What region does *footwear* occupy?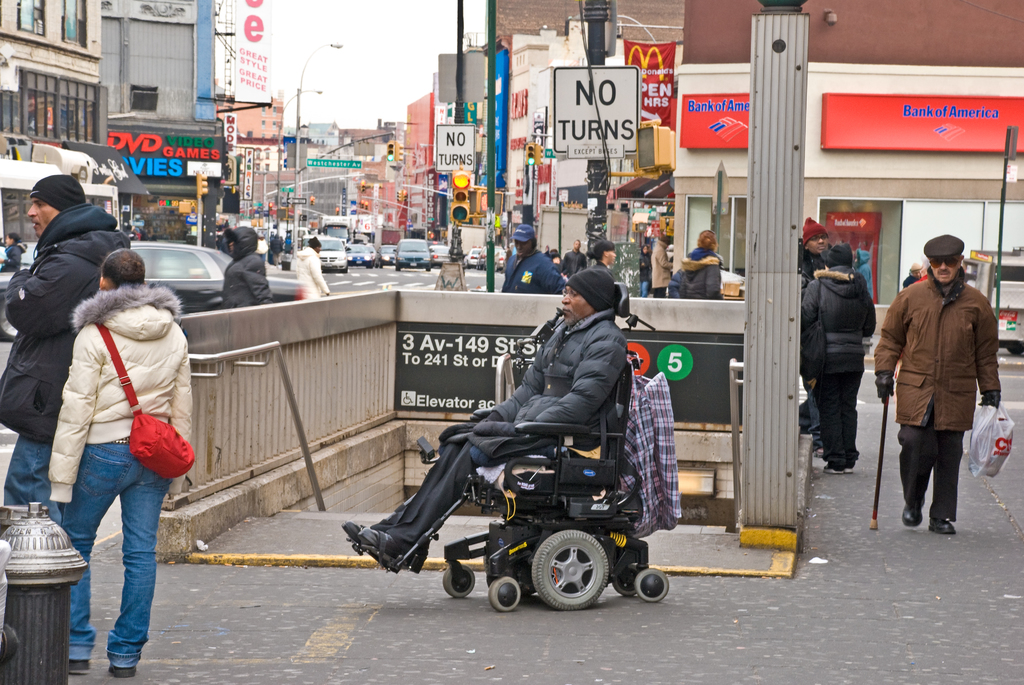
{"x1": 65, "y1": 658, "x2": 94, "y2": 672}.
